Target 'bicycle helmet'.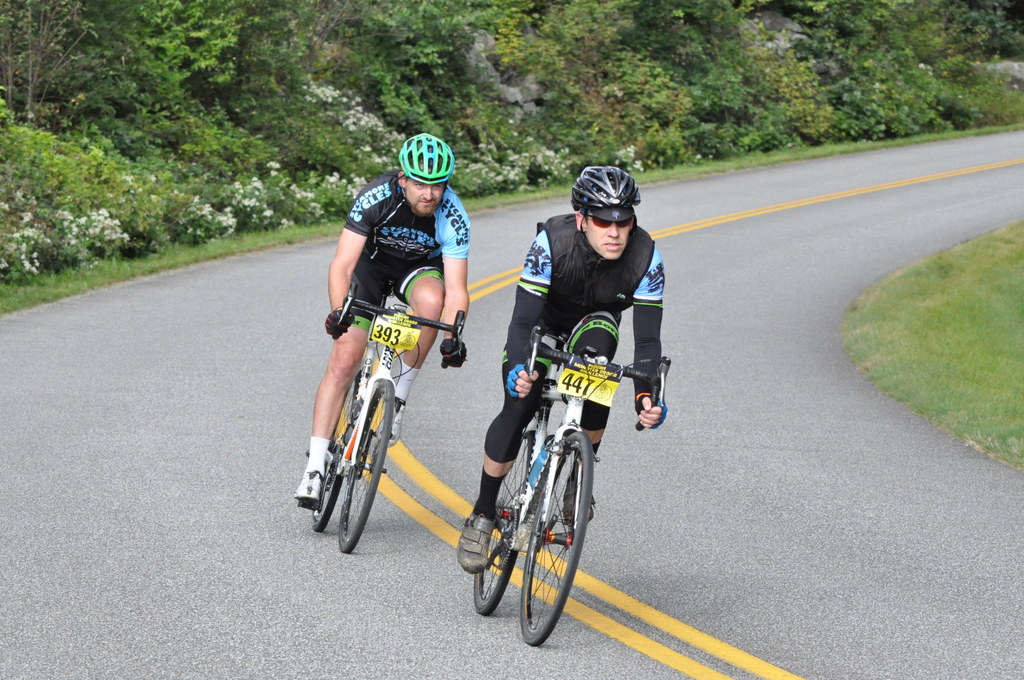
Target region: left=572, top=160, right=635, bottom=219.
